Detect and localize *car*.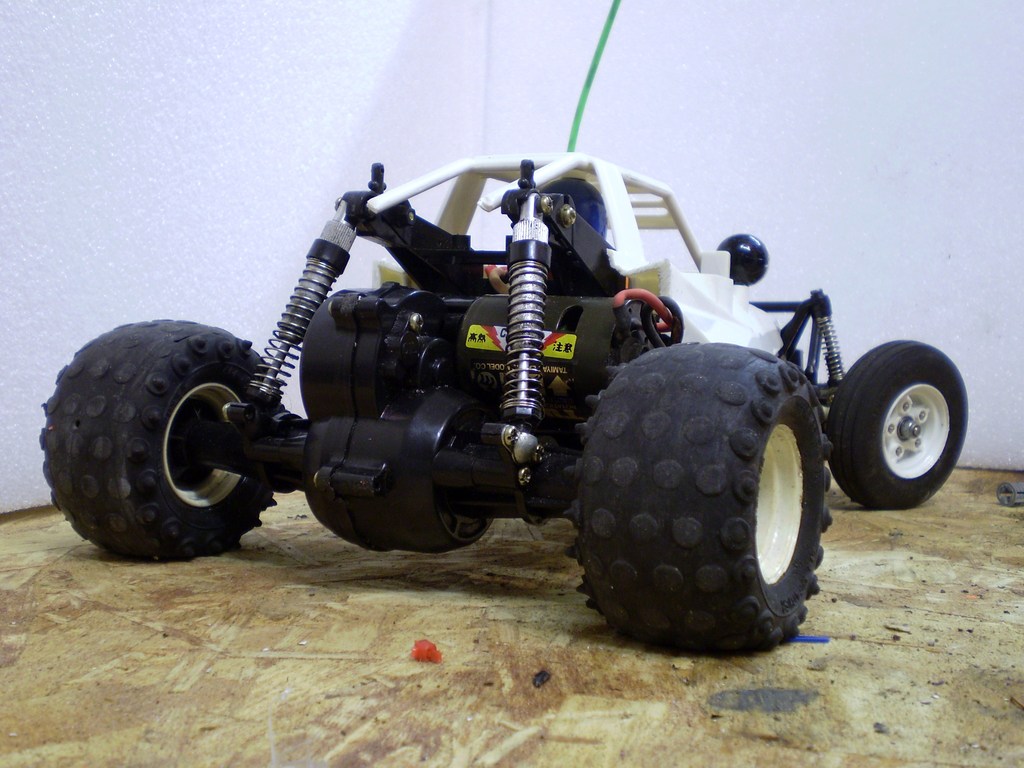
Localized at (left=40, top=1, right=966, bottom=658).
